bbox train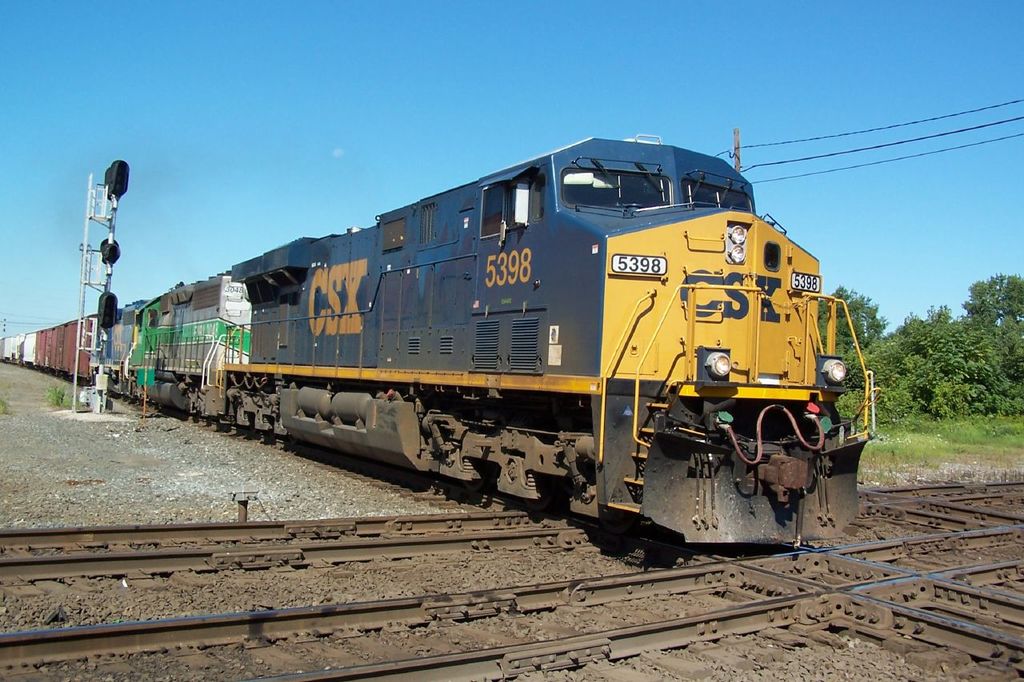
Rect(0, 134, 872, 546)
